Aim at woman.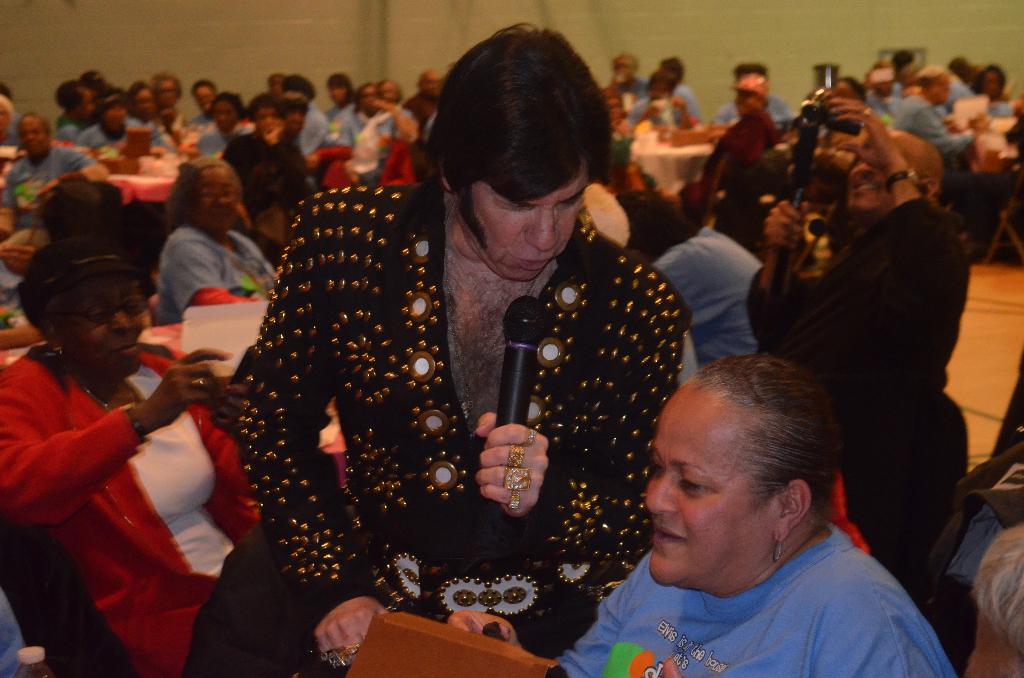
Aimed at box=[456, 355, 956, 677].
